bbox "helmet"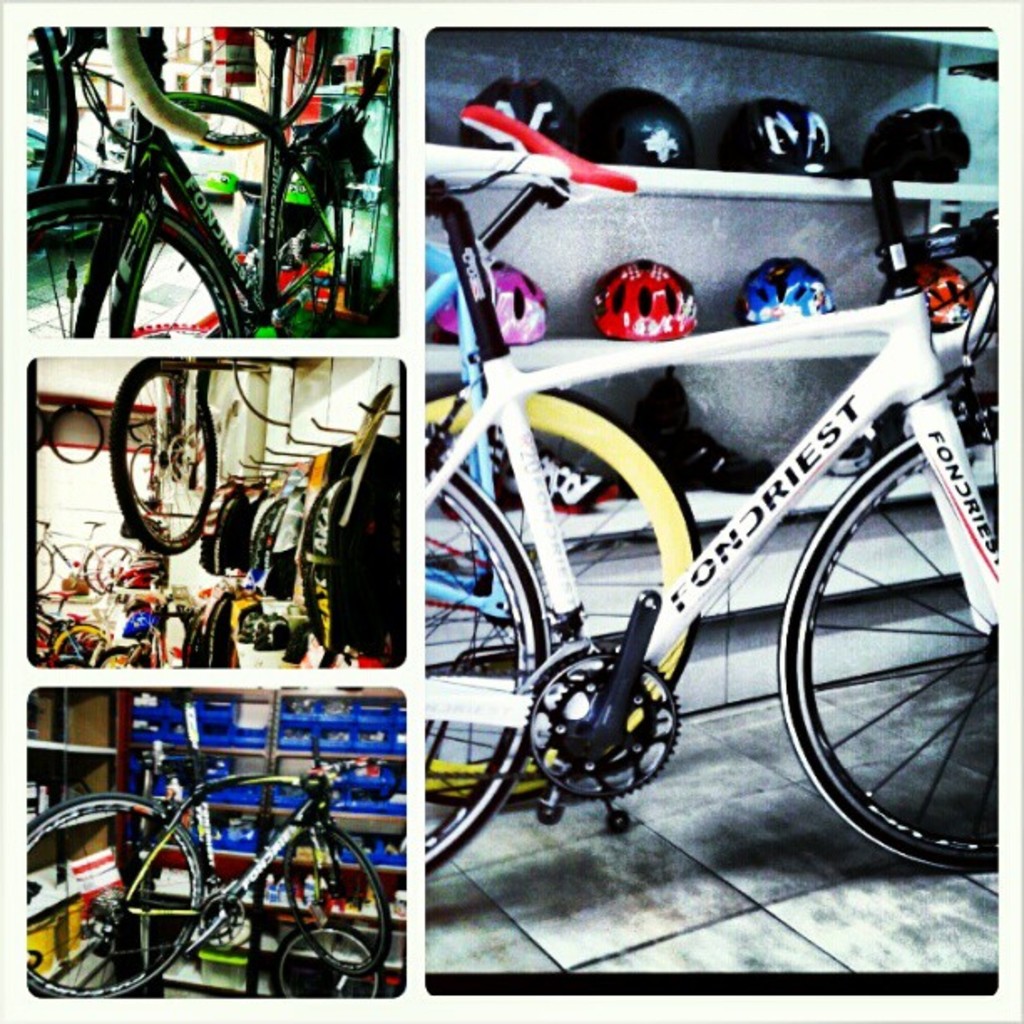
[878,261,980,330]
